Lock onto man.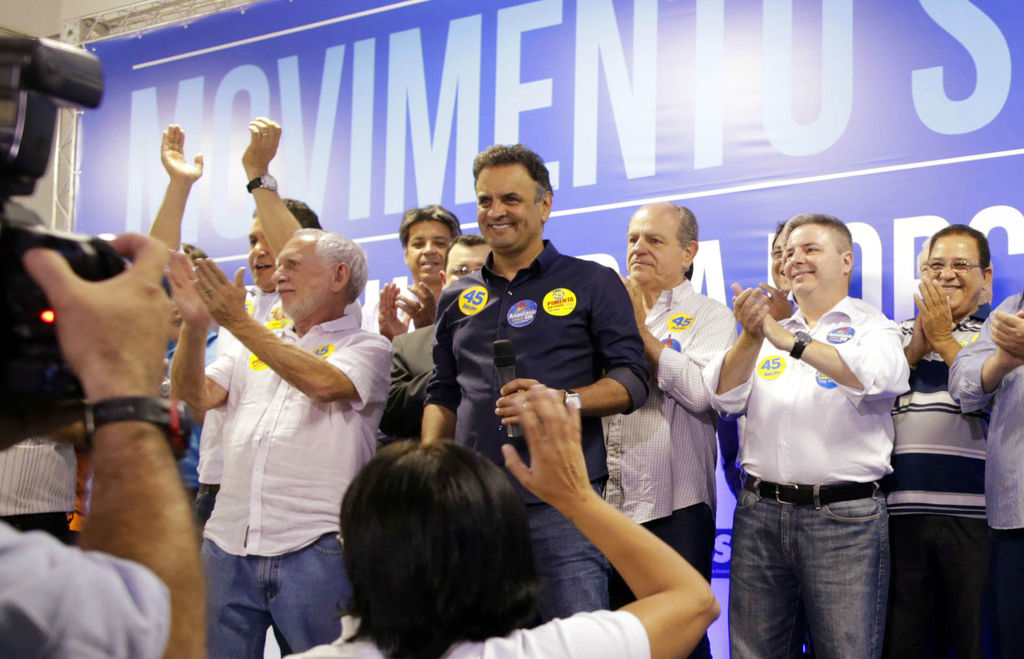
Locked: 162/235/220/503.
